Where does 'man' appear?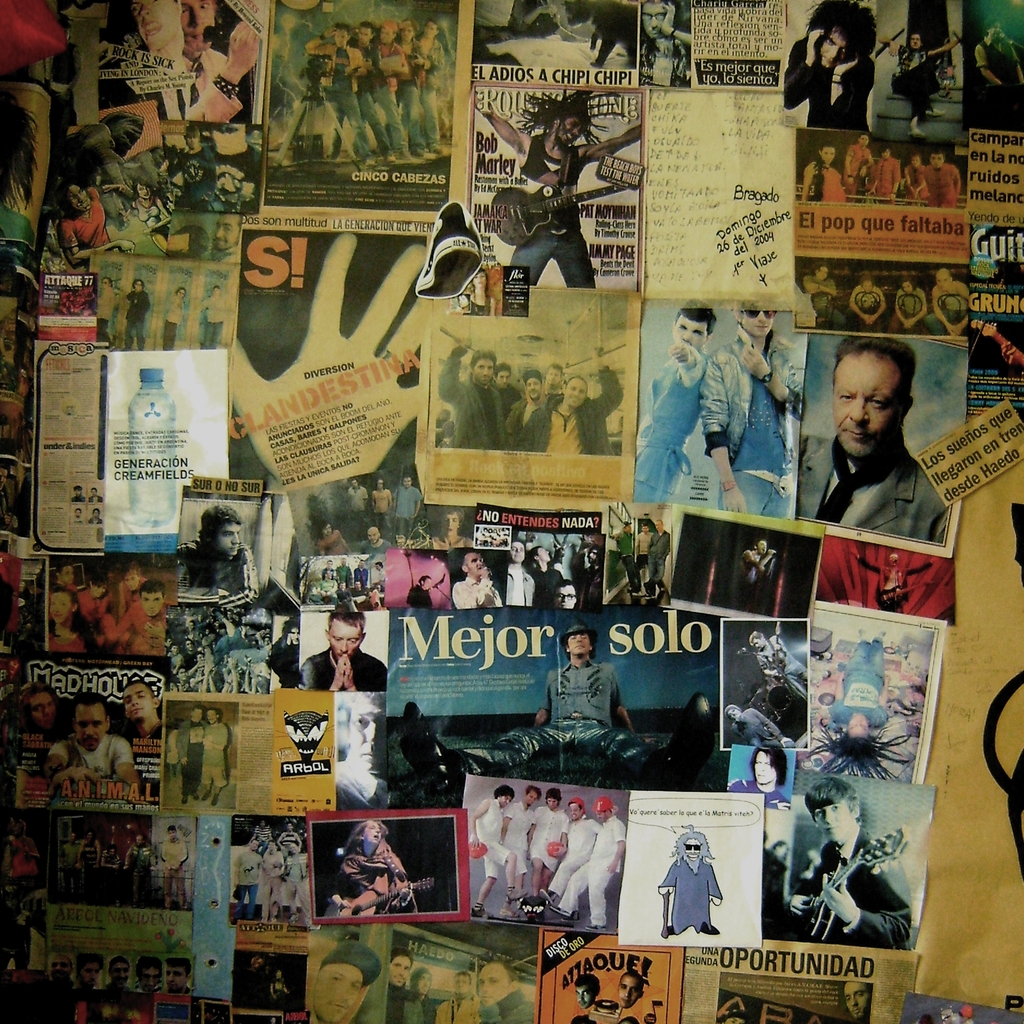
Appears at (788,323,973,568).
